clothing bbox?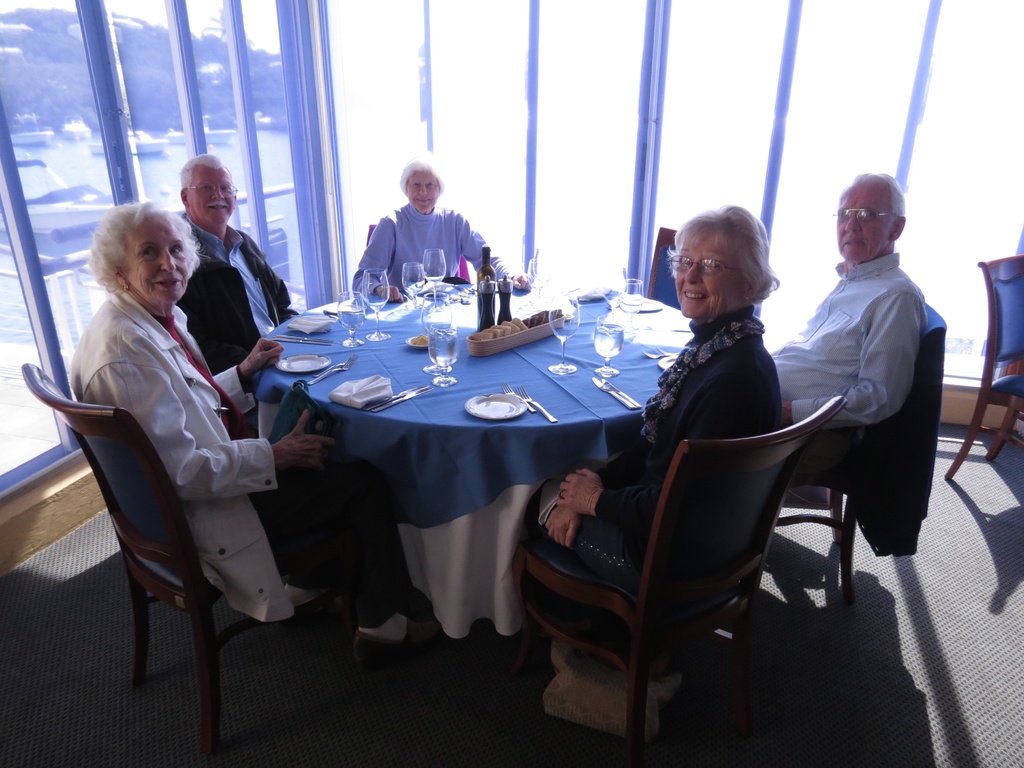
762 265 931 436
